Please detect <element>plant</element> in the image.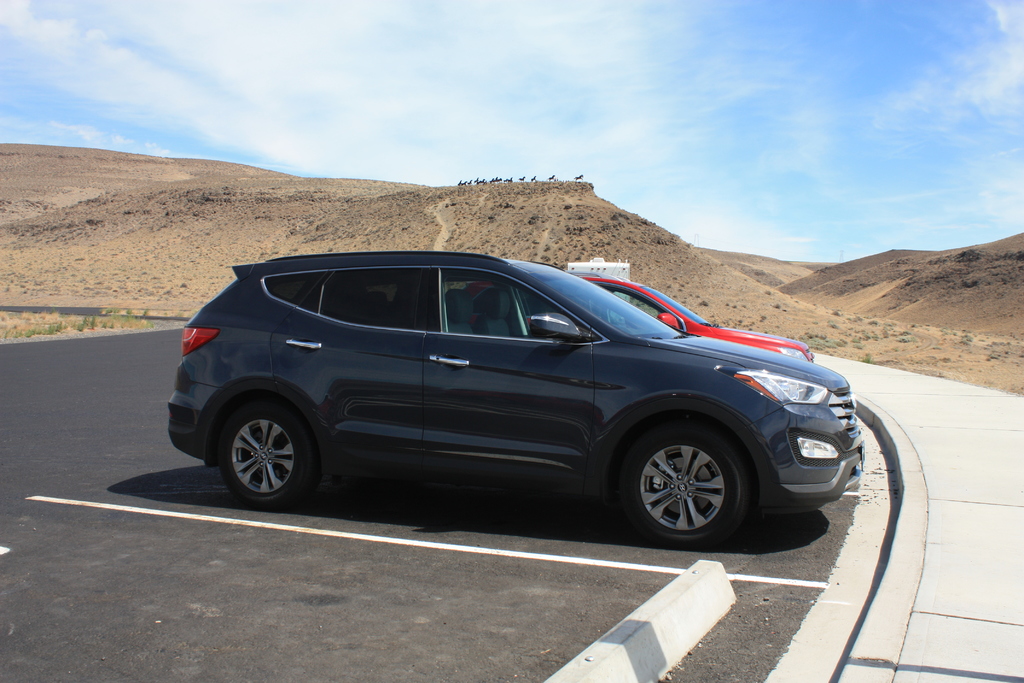
box=[861, 342, 879, 366].
